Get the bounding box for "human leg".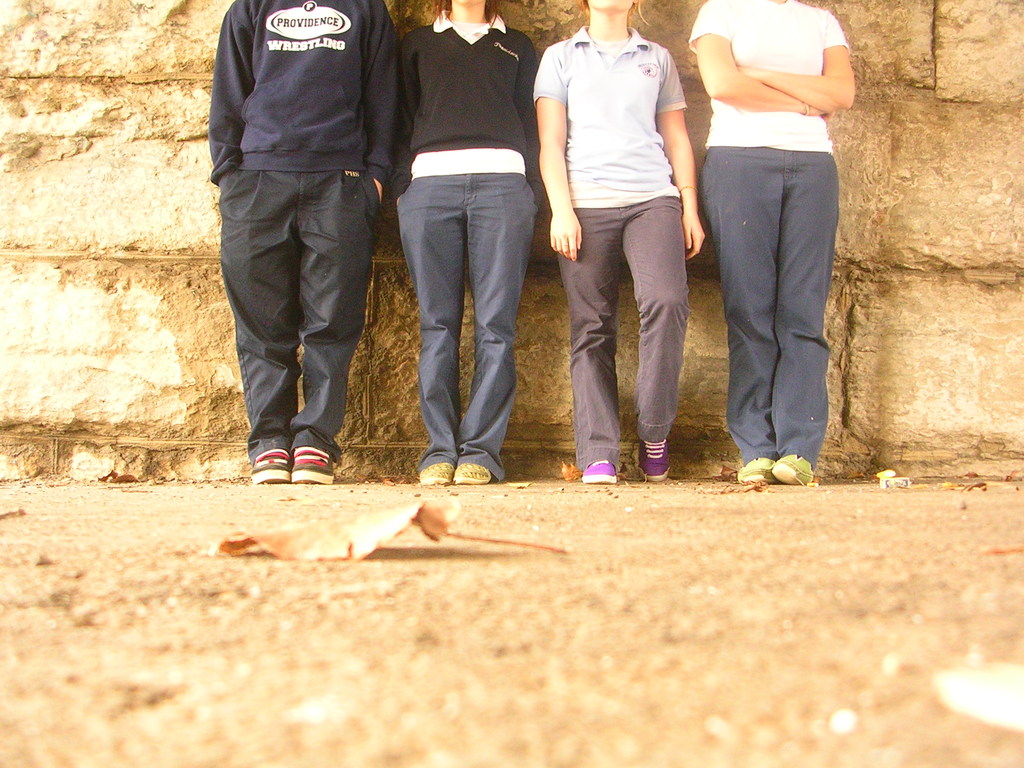
<box>697,144,788,483</box>.
